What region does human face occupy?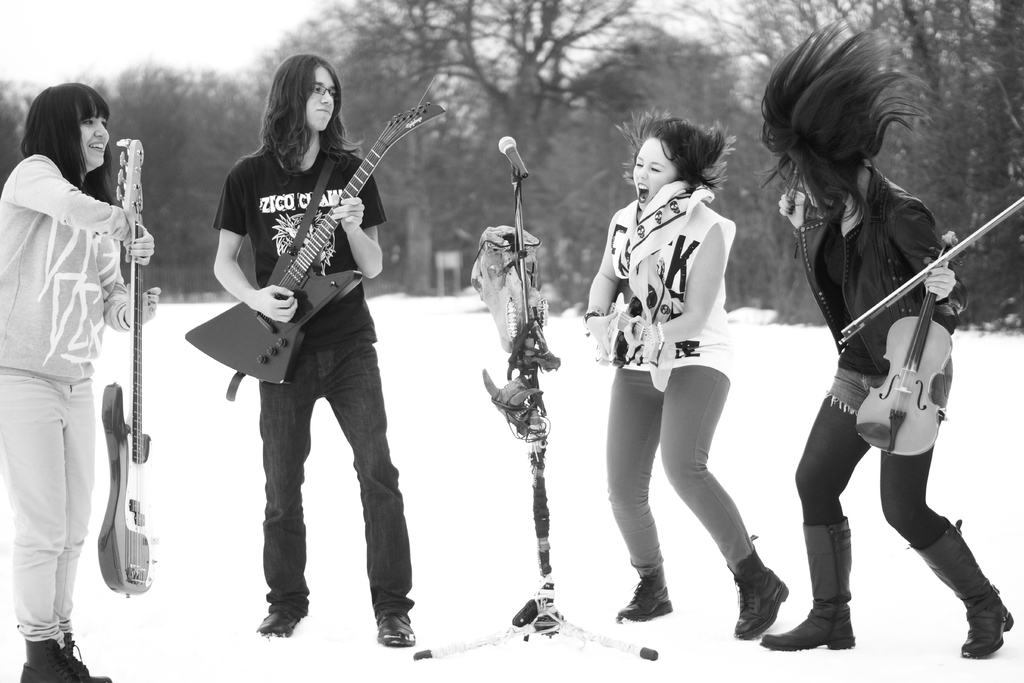
left=632, top=138, right=677, bottom=213.
